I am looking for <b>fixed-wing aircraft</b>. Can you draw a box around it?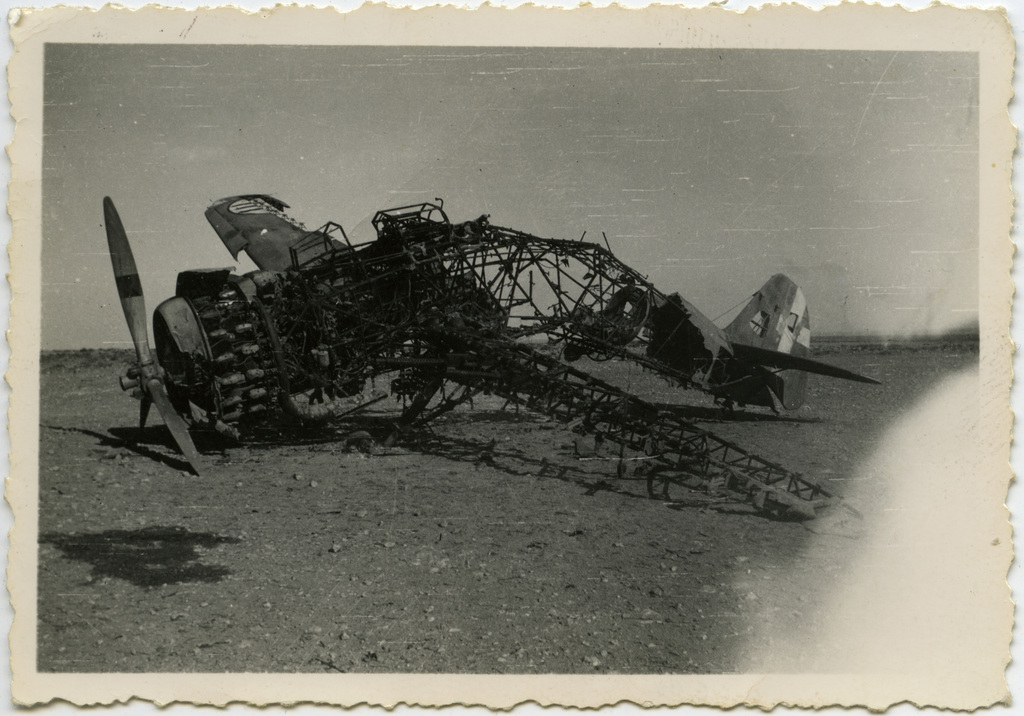
Sure, the bounding box is pyautogui.locateOnScreen(97, 176, 866, 545).
